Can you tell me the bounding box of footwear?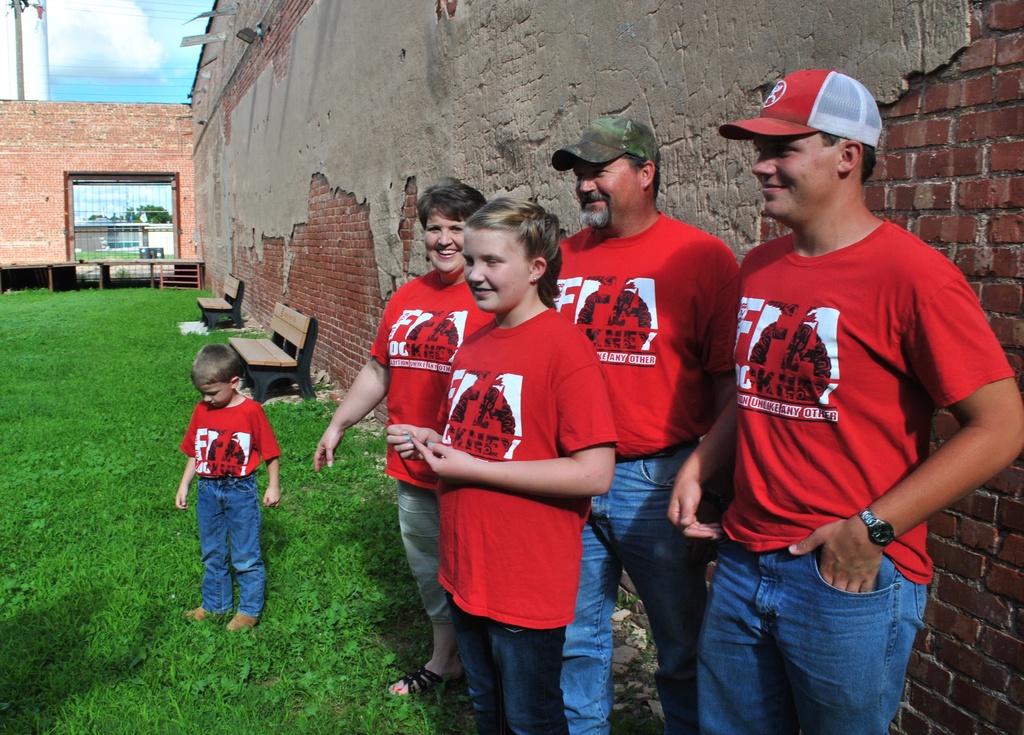
crop(227, 611, 257, 629).
